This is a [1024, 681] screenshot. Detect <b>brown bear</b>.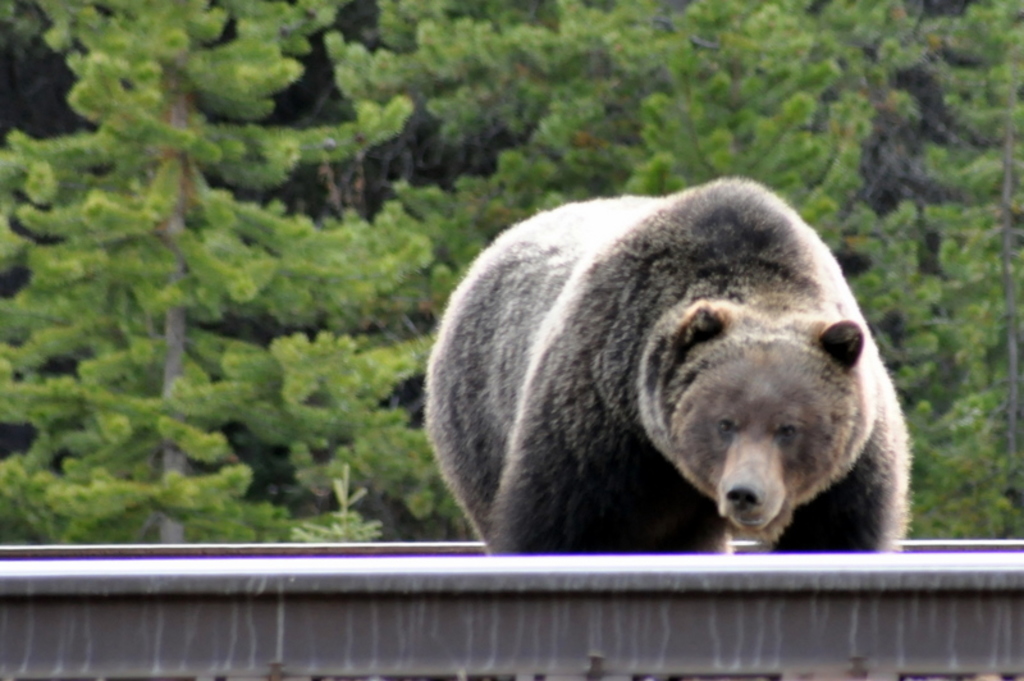
locate(424, 170, 919, 557).
